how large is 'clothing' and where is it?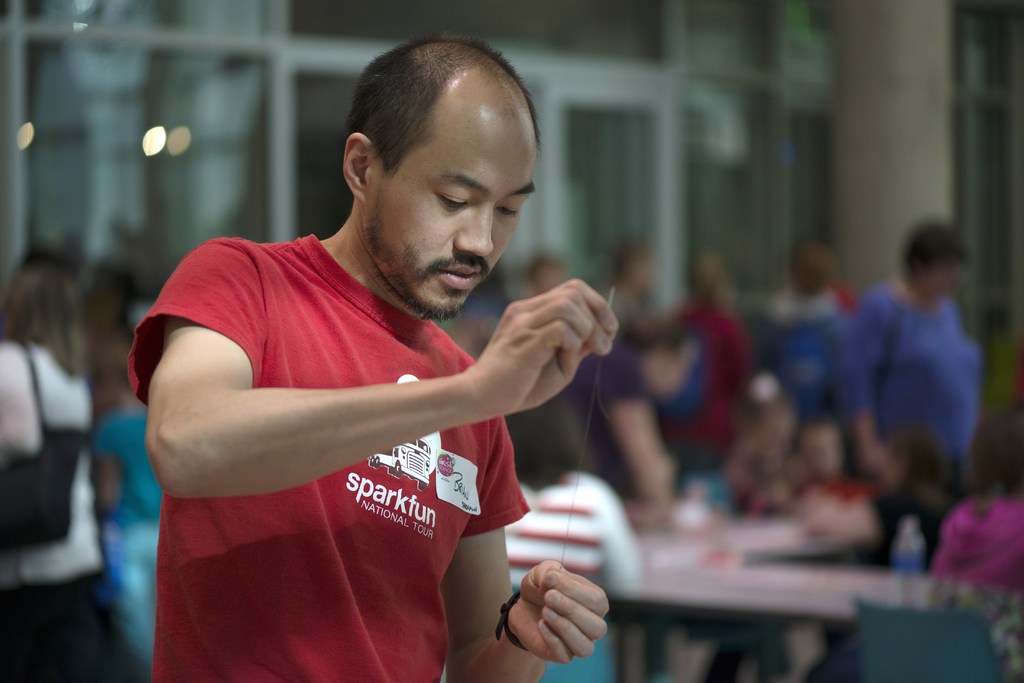
Bounding box: x1=639, y1=332, x2=742, y2=503.
